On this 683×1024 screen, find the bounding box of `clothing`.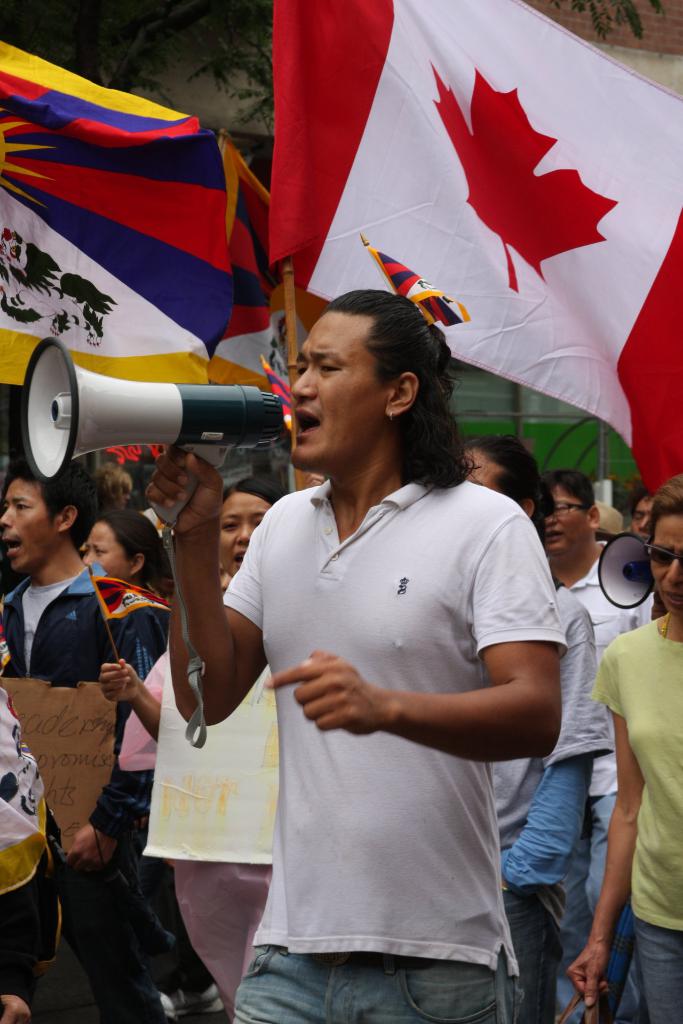
Bounding box: locate(634, 915, 682, 1023).
